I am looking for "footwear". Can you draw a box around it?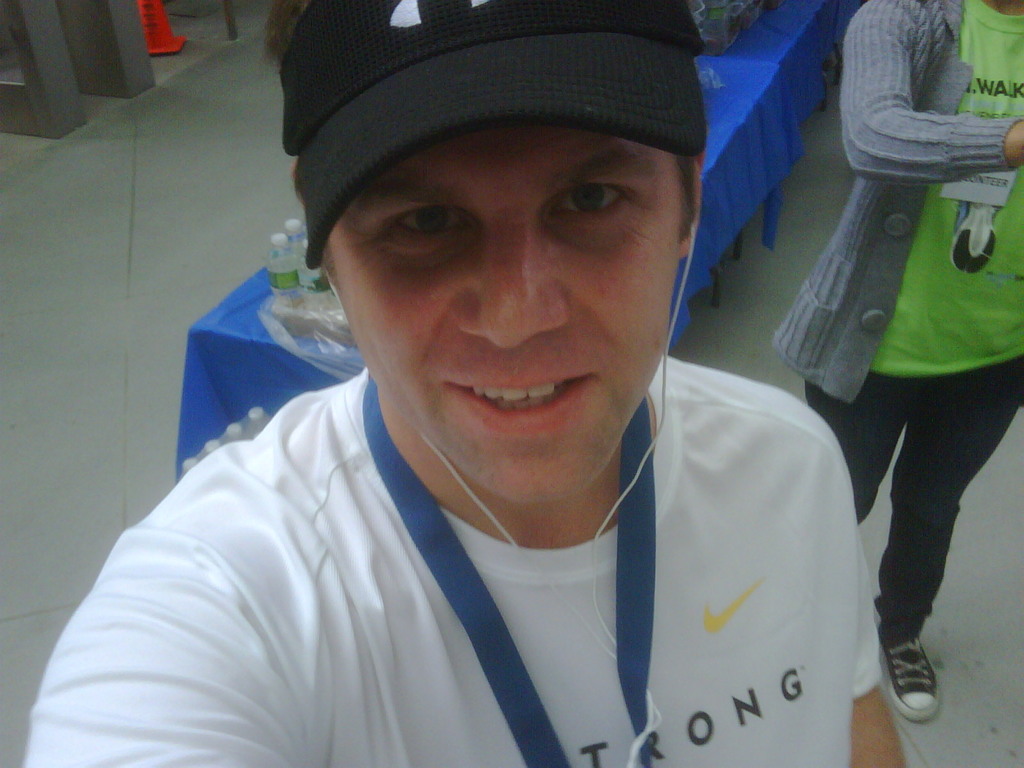
Sure, the bounding box is box=[874, 627, 947, 728].
